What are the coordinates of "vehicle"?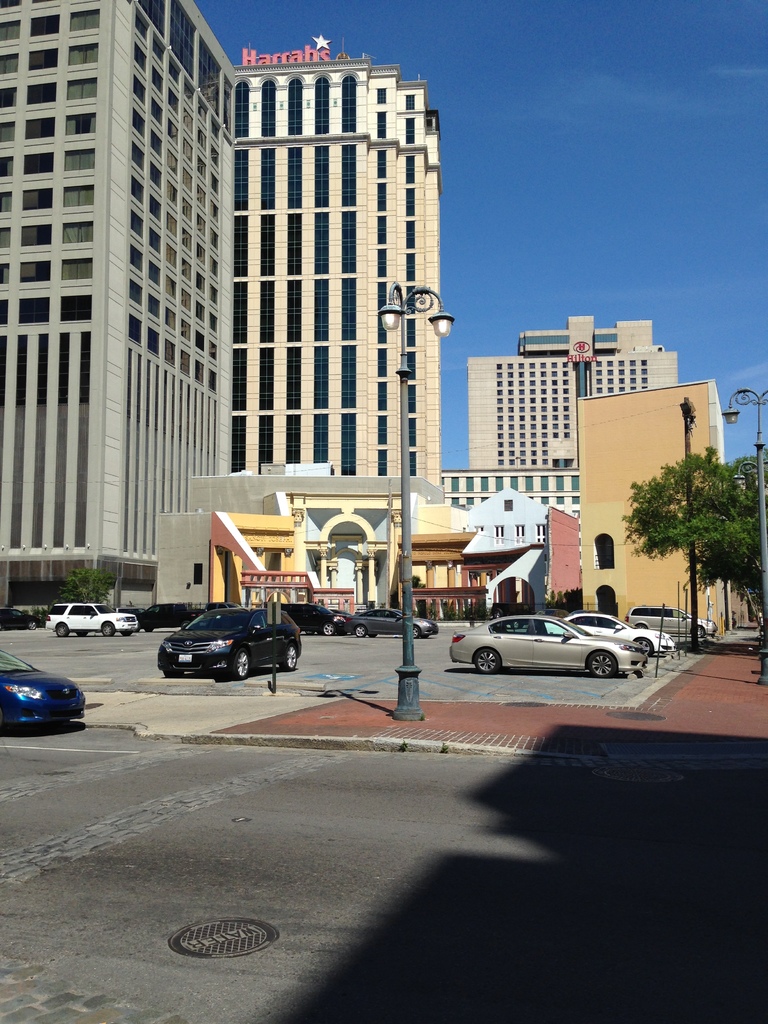
pyautogui.locateOnScreen(278, 609, 347, 637).
